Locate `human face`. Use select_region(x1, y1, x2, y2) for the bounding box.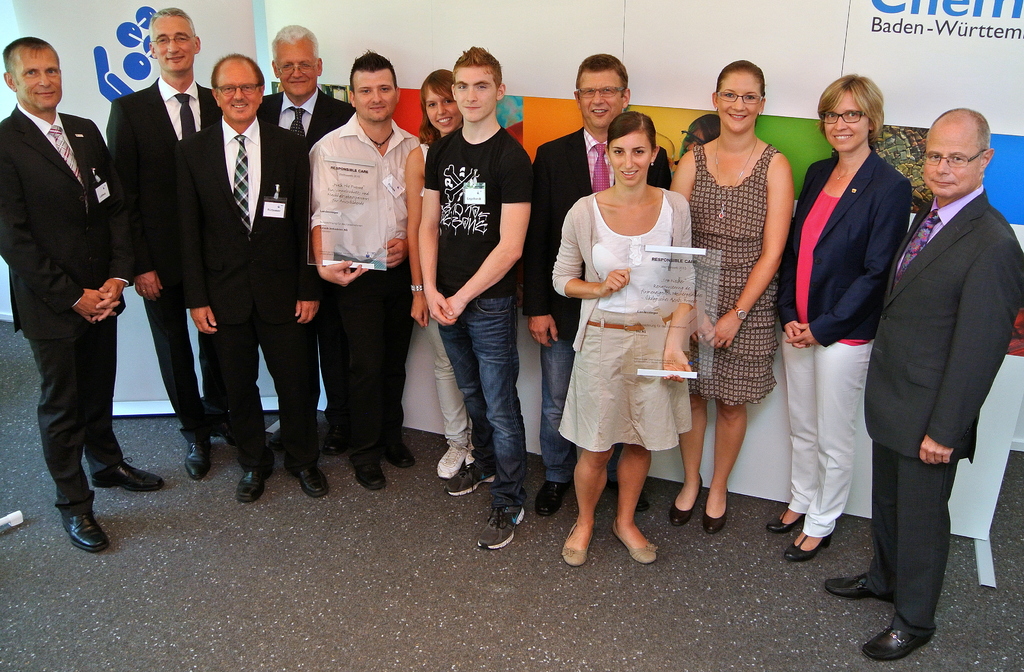
select_region(573, 72, 622, 127).
